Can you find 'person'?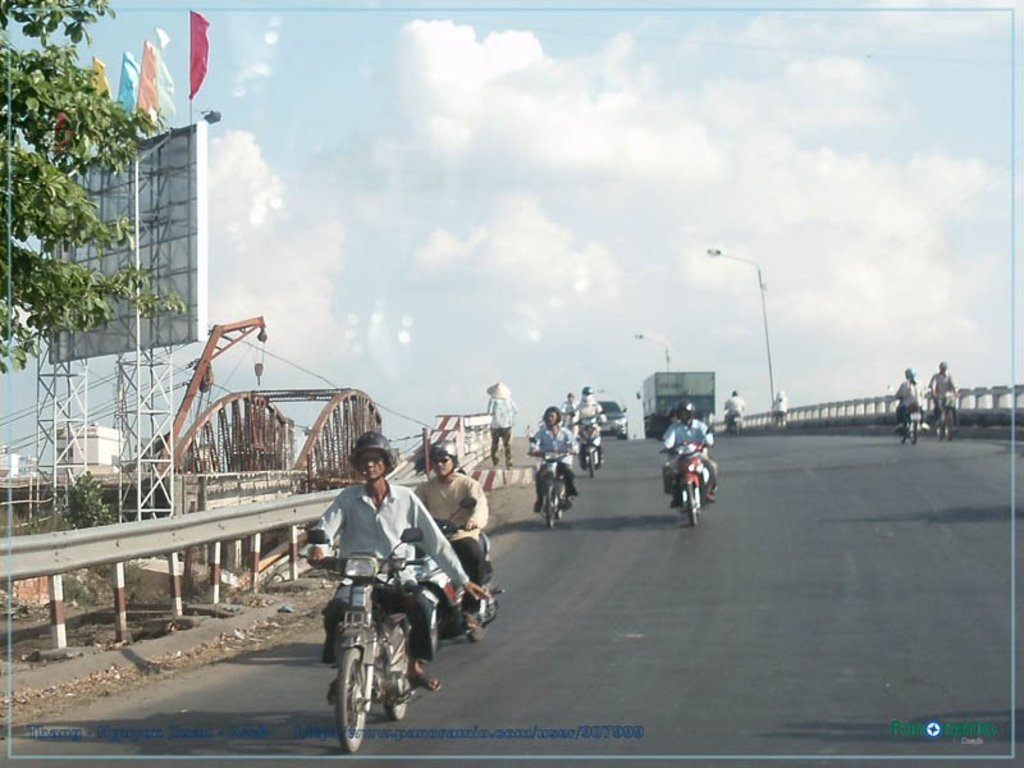
Yes, bounding box: left=890, top=369, right=923, bottom=430.
